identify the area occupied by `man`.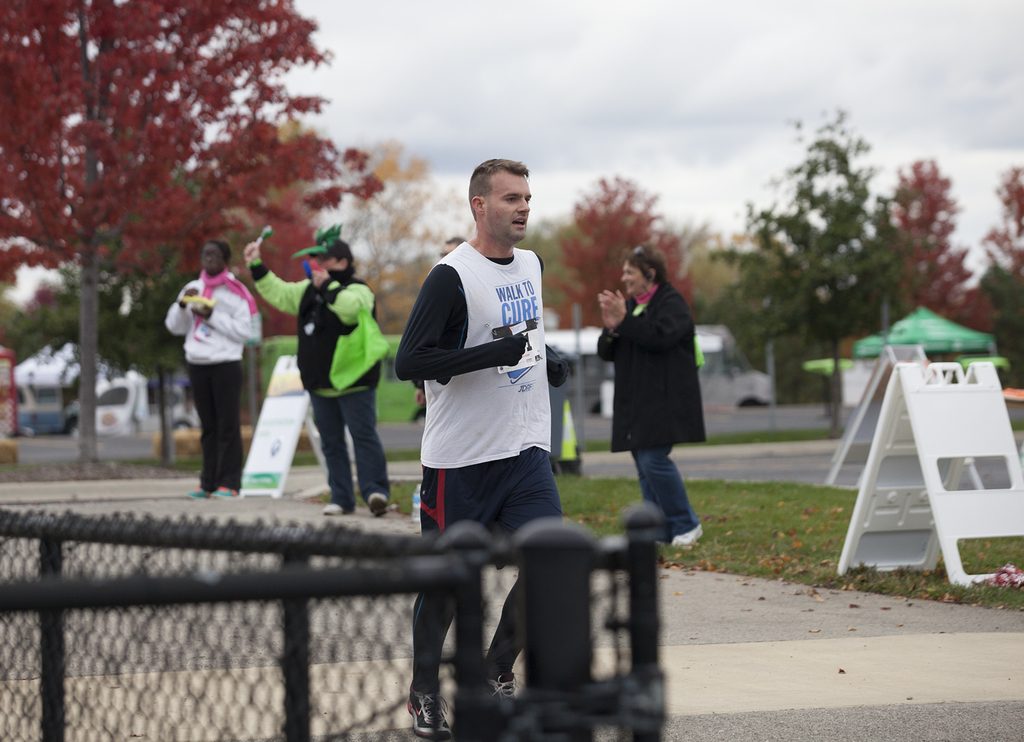
Area: rect(398, 121, 563, 686).
